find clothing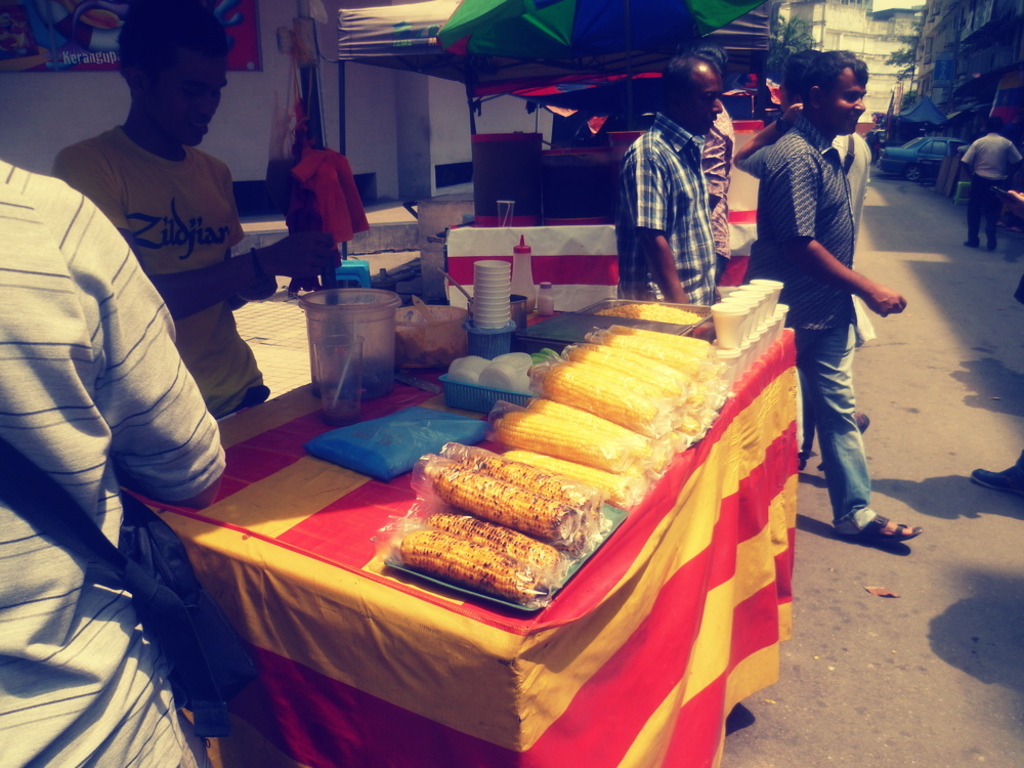
[x1=698, y1=106, x2=738, y2=289]
